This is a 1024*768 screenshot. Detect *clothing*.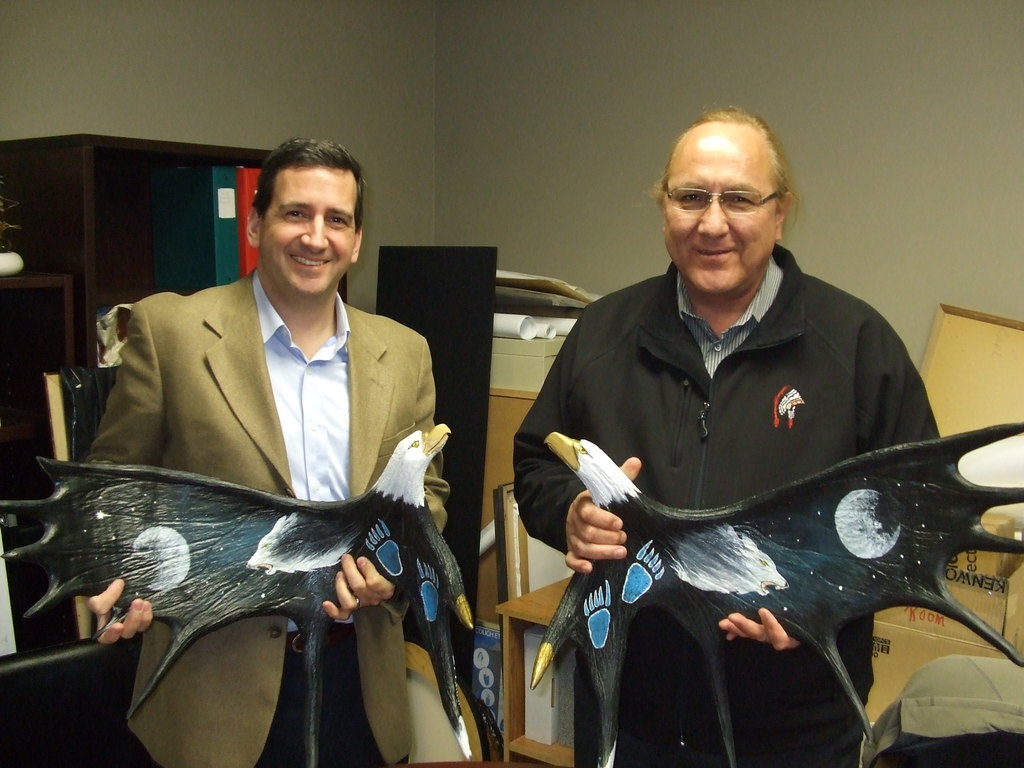
<region>77, 264, 452, 767</region>.
